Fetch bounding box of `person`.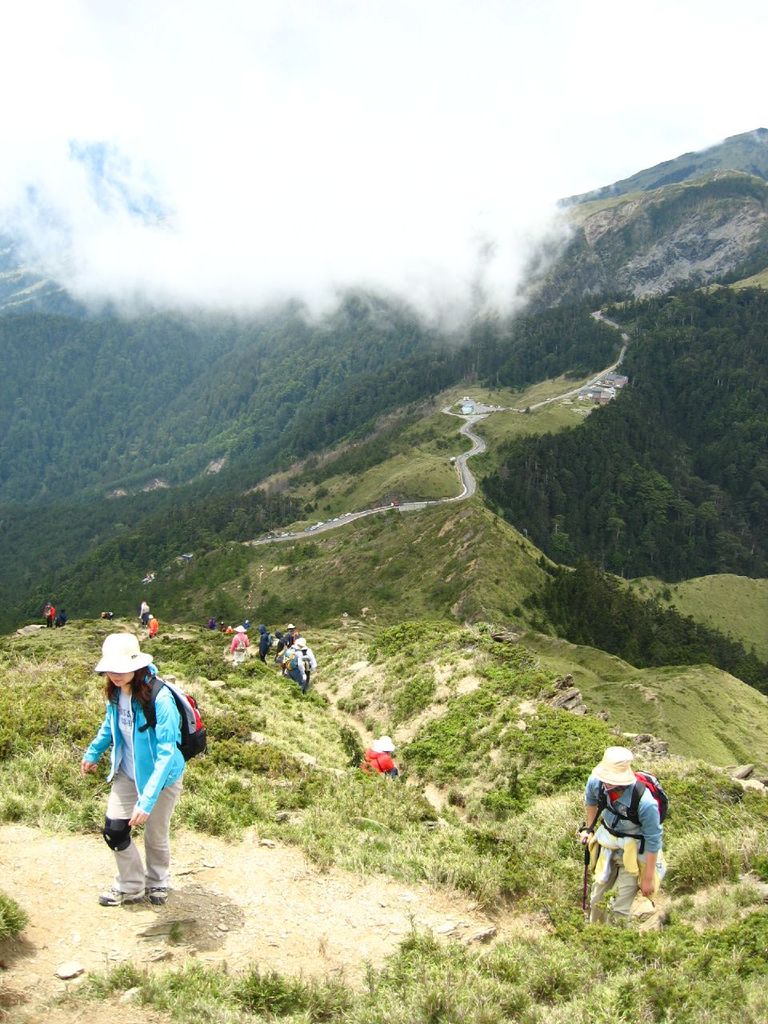
Bbox: [left=138, top=601, right=150, bottom=631].
